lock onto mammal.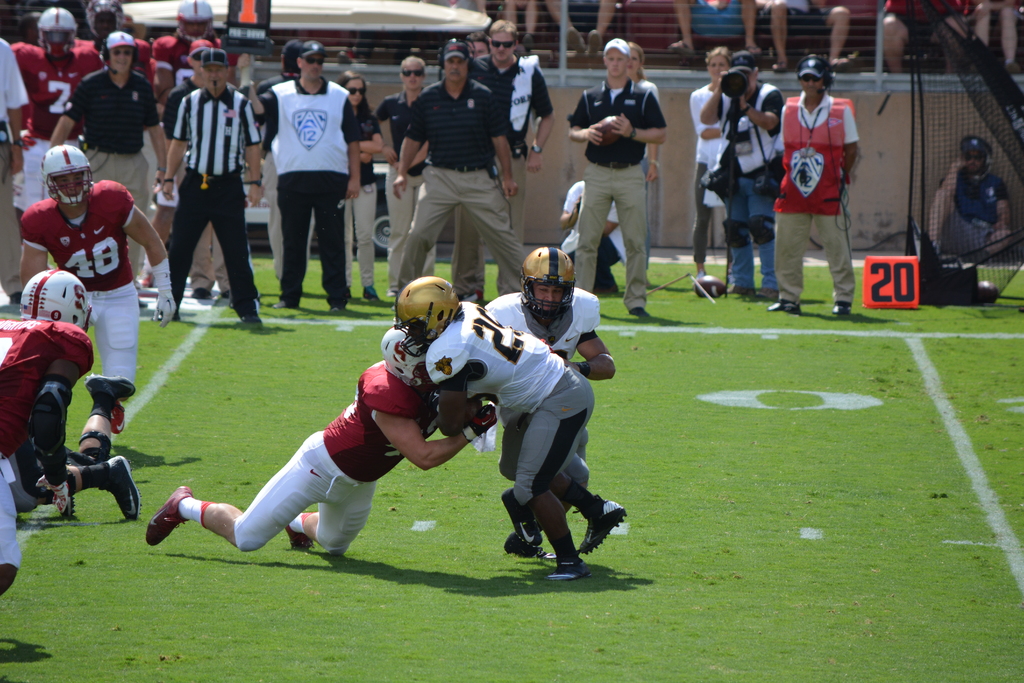
Locked: x1=564, y1=178, x2=626, y2=293.
